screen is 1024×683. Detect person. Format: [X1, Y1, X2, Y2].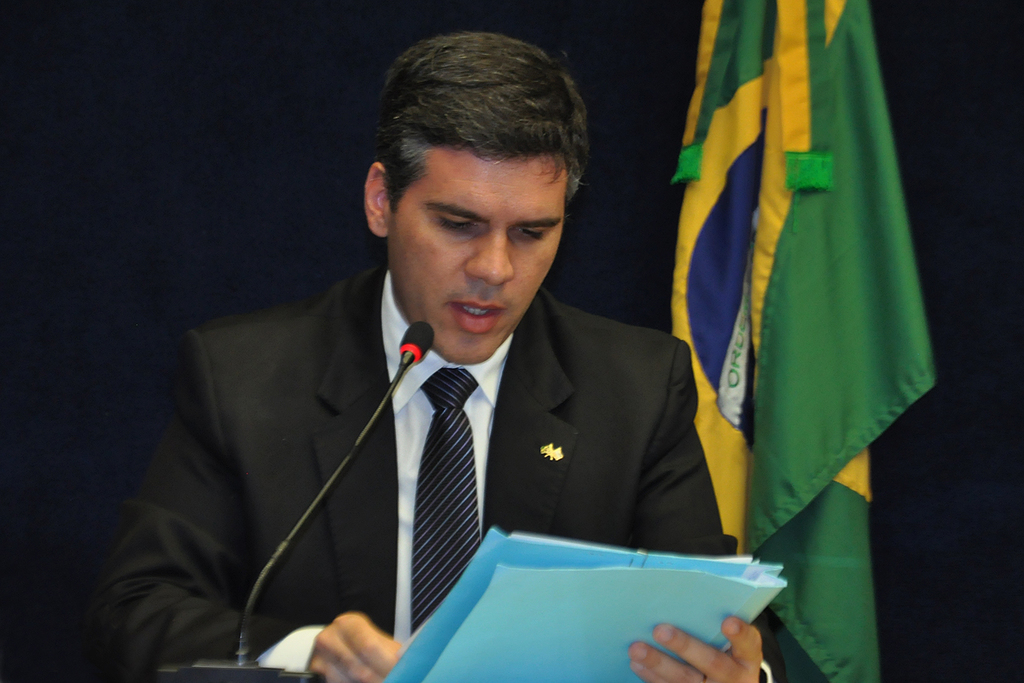
[161, 54, 750, 678].
